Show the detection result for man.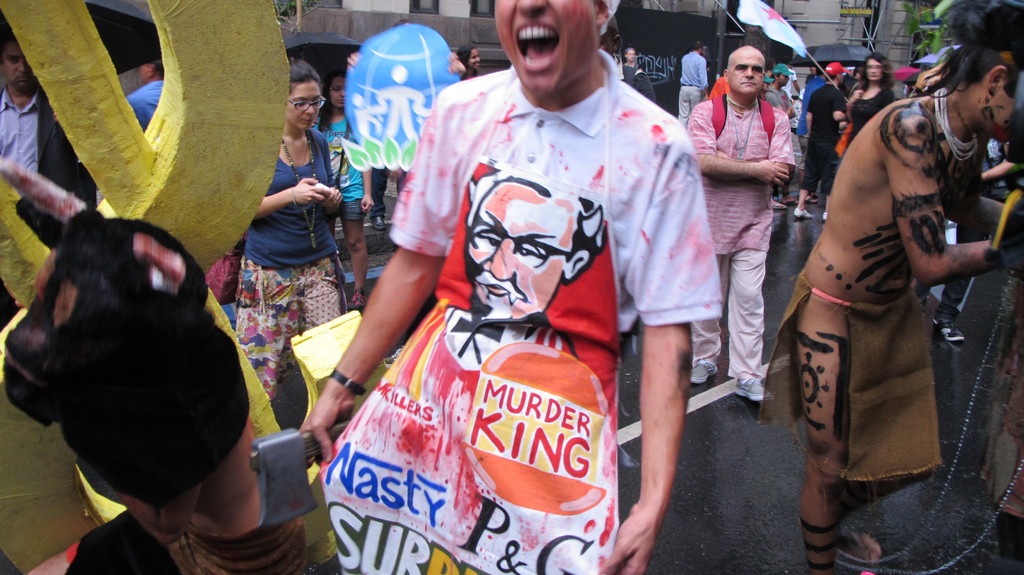
<box>805,66,817,82</box>.
